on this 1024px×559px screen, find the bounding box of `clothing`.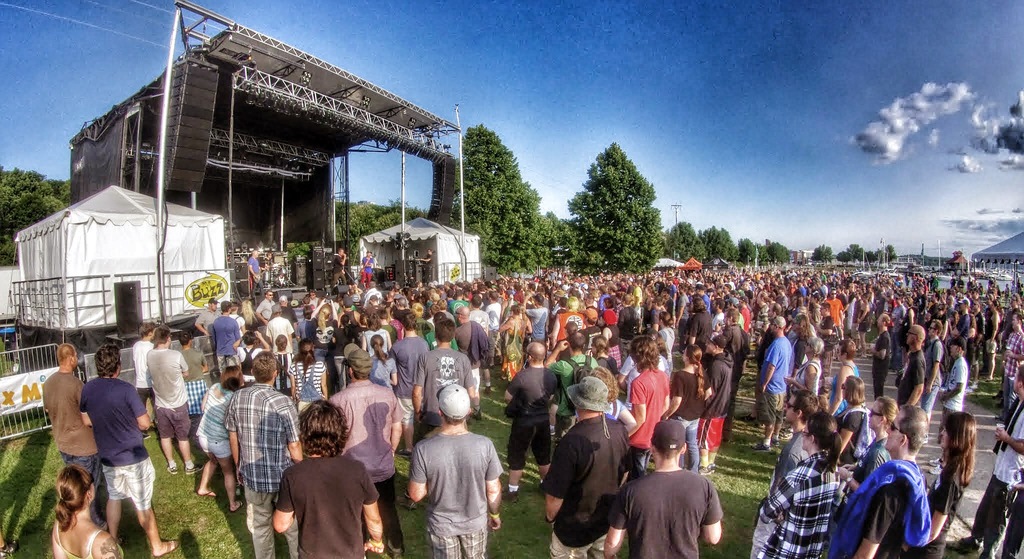
Bounding box: bbox(1000, 328, 1023, 416).
